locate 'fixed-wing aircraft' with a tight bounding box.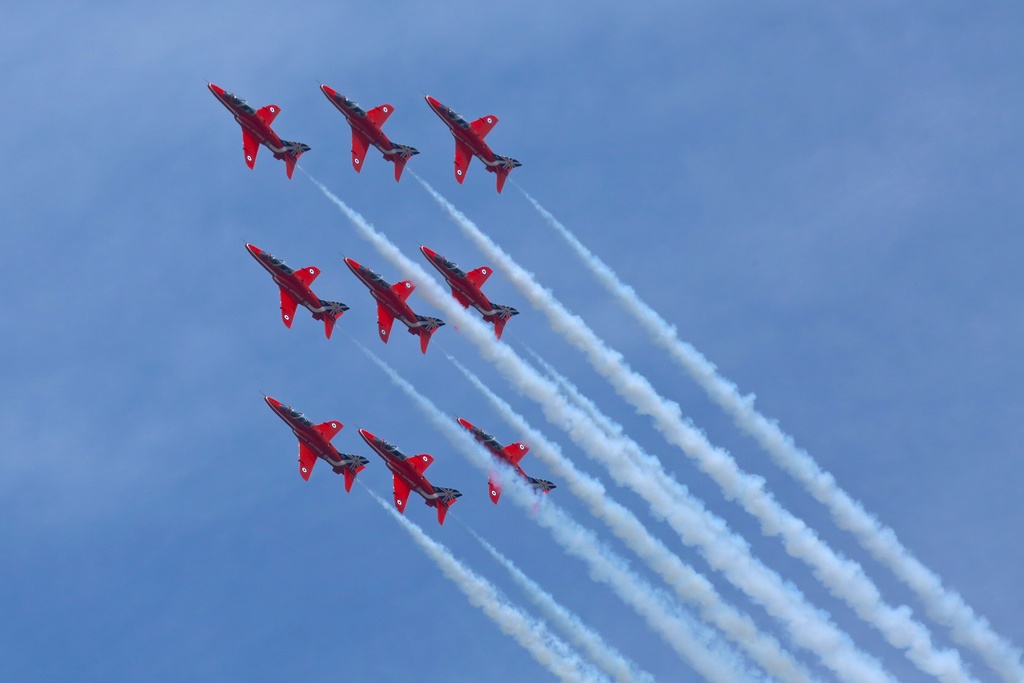
detection(316, 84, 424, 177).
